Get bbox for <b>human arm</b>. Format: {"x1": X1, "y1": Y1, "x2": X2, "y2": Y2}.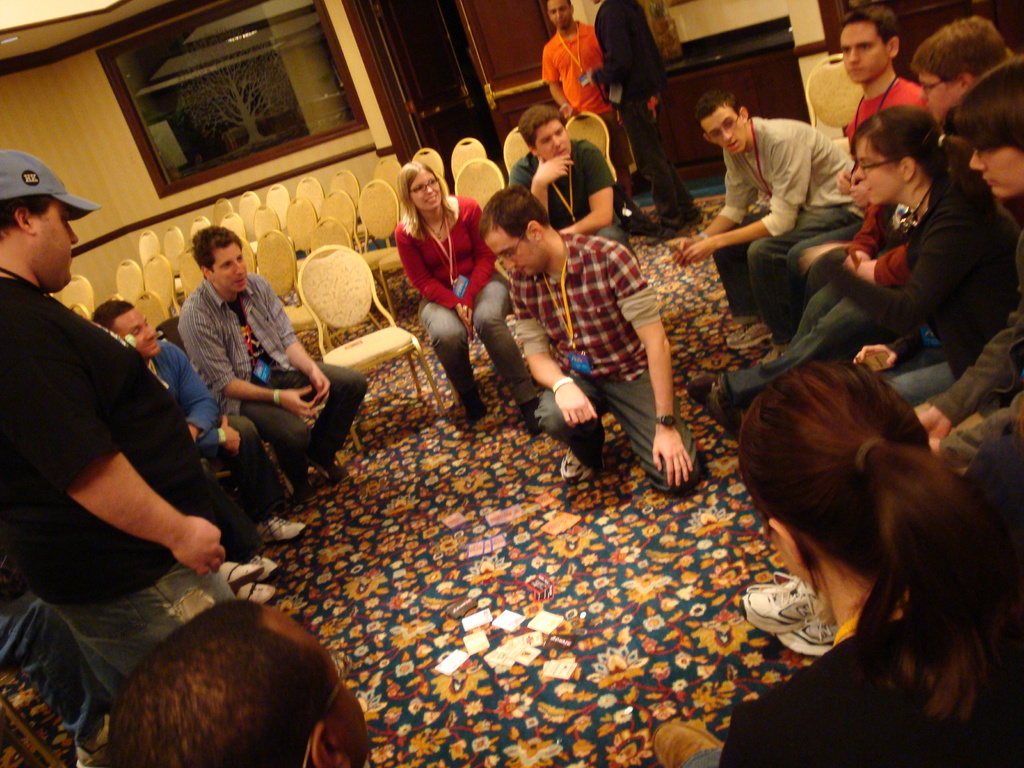
{"x1": 195, "y1": 420, "x2": 239, "y2": 451}.
